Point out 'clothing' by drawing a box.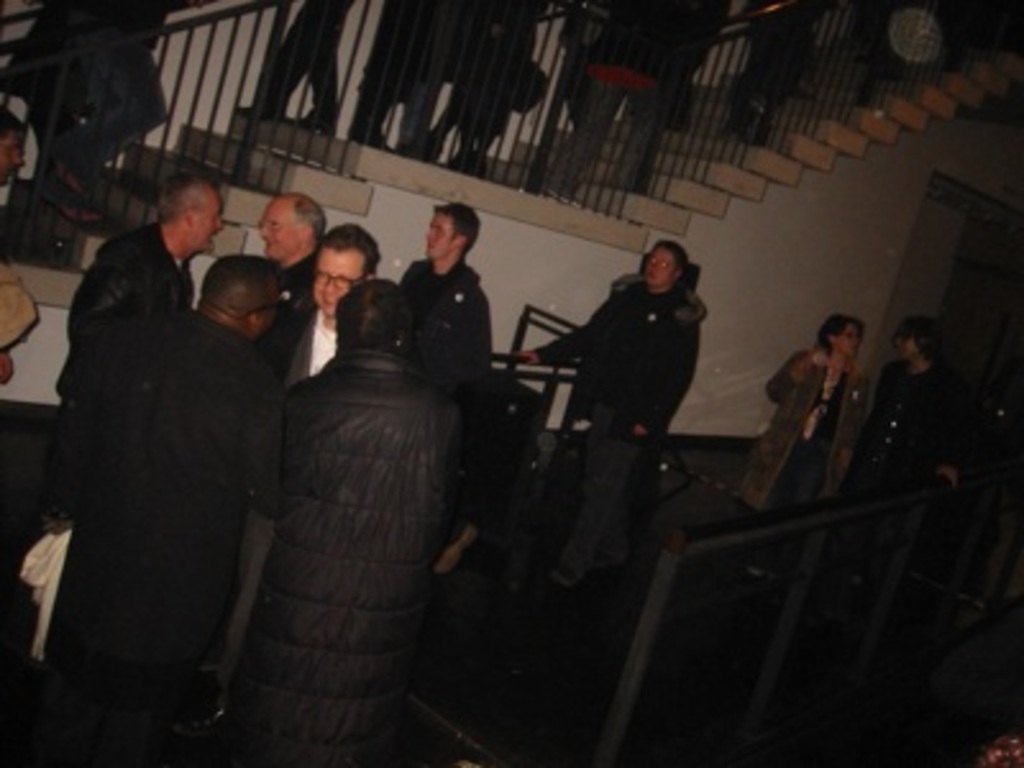
740/335/868/573.
